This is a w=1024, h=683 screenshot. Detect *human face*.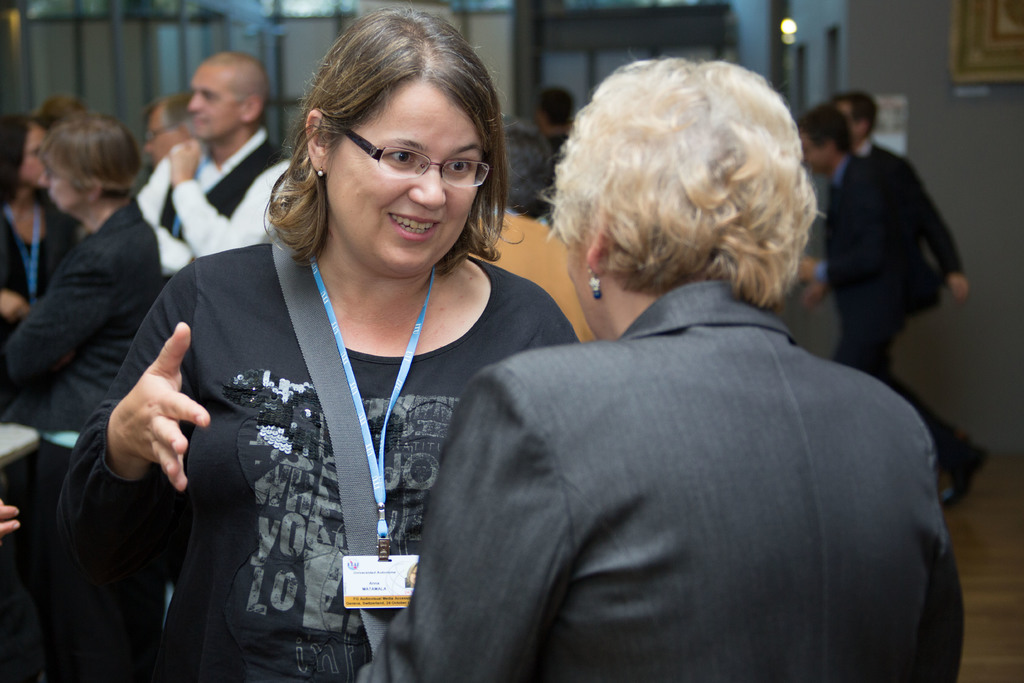
BBox(325, 86, 477, 274).
